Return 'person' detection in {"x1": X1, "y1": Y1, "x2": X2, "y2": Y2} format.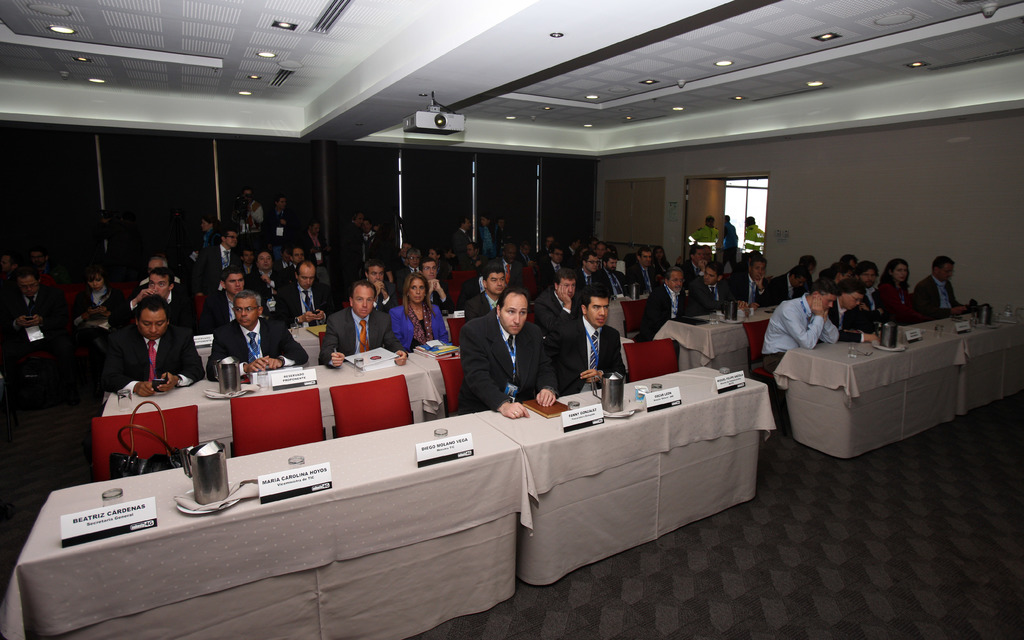
{"x1": 348, "y1": 218, "x2": 365, "y2": 278}.
